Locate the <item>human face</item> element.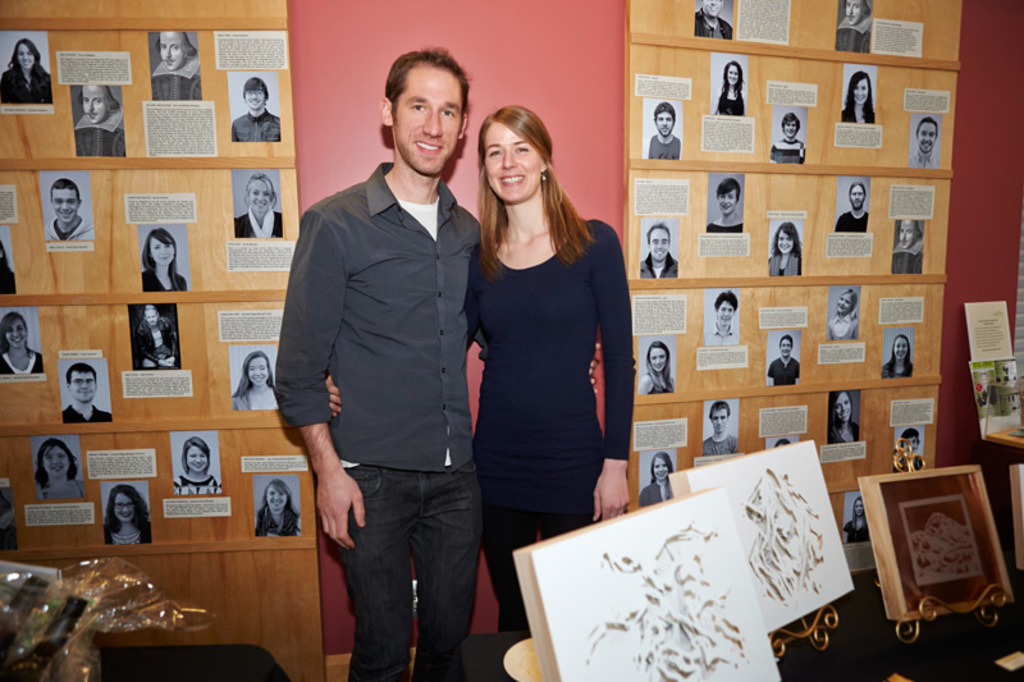
Element bbox: 700, 0, 718, 15.
